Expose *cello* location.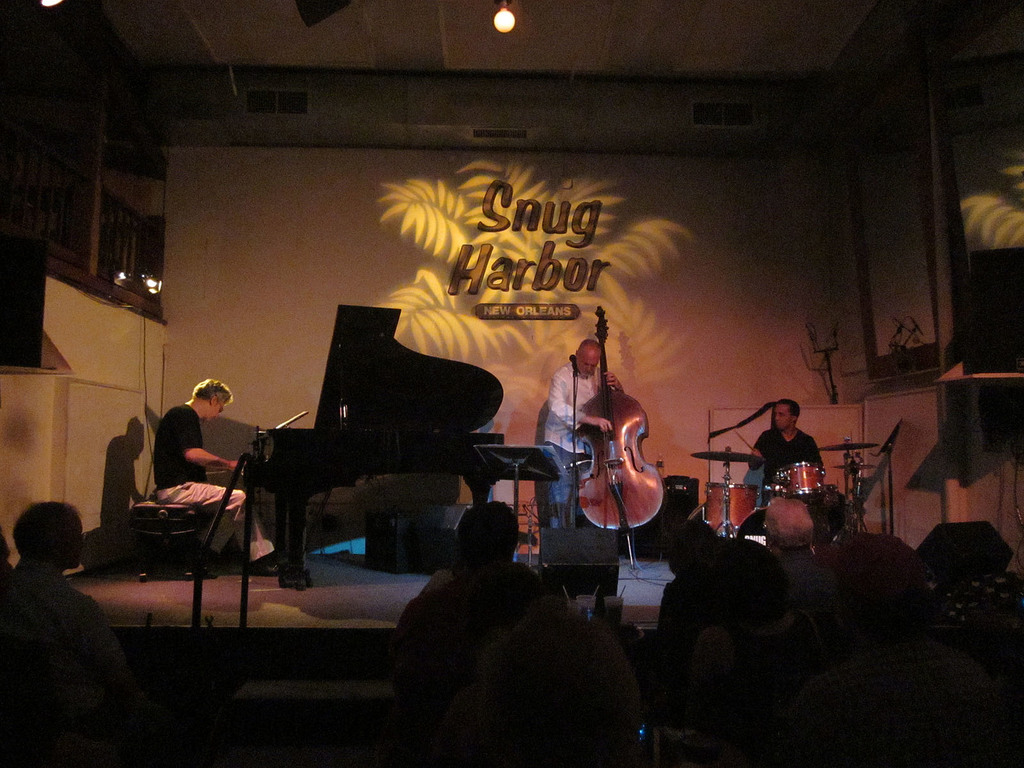
Exposed at 581, 303, 664, 573.
